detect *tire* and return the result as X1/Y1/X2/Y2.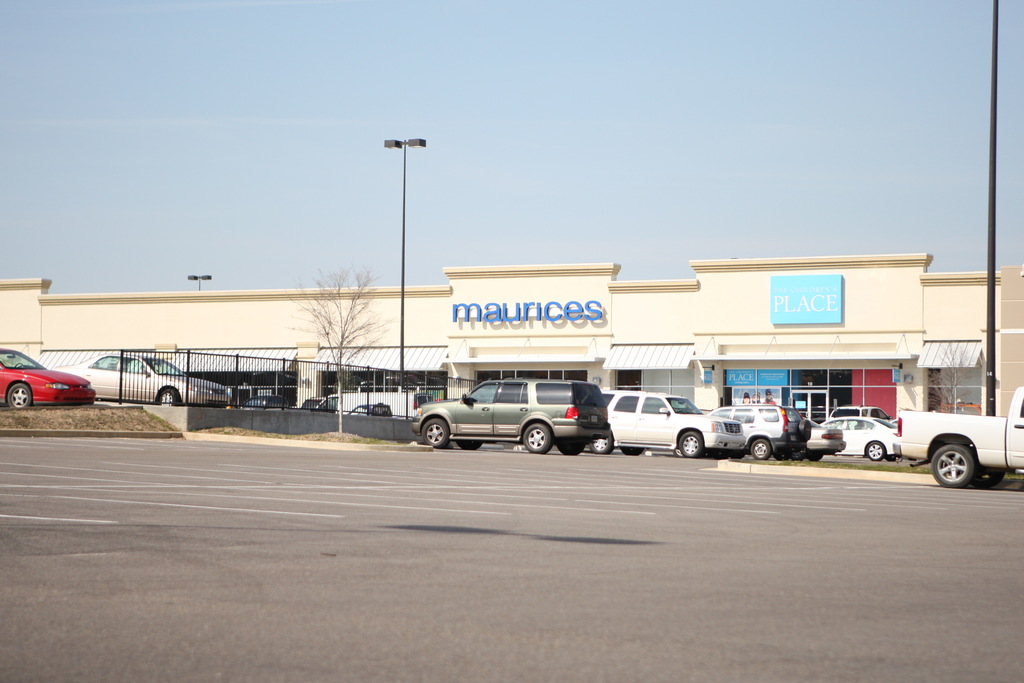
677/431/701/456.
